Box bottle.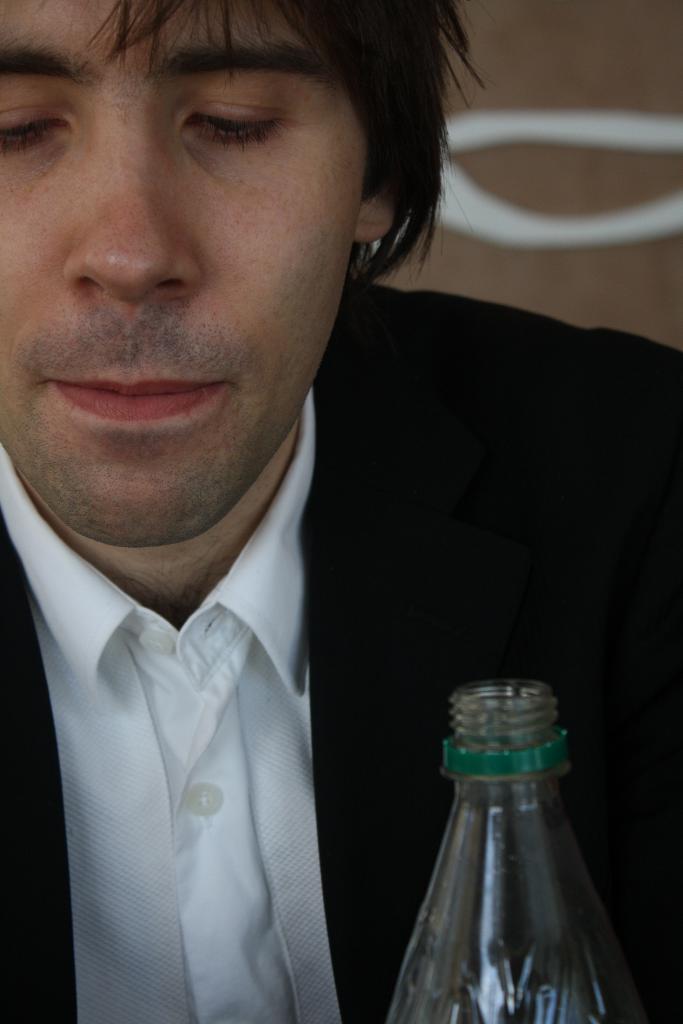
x1=384 y1=699 x2=627 y2=1023.
